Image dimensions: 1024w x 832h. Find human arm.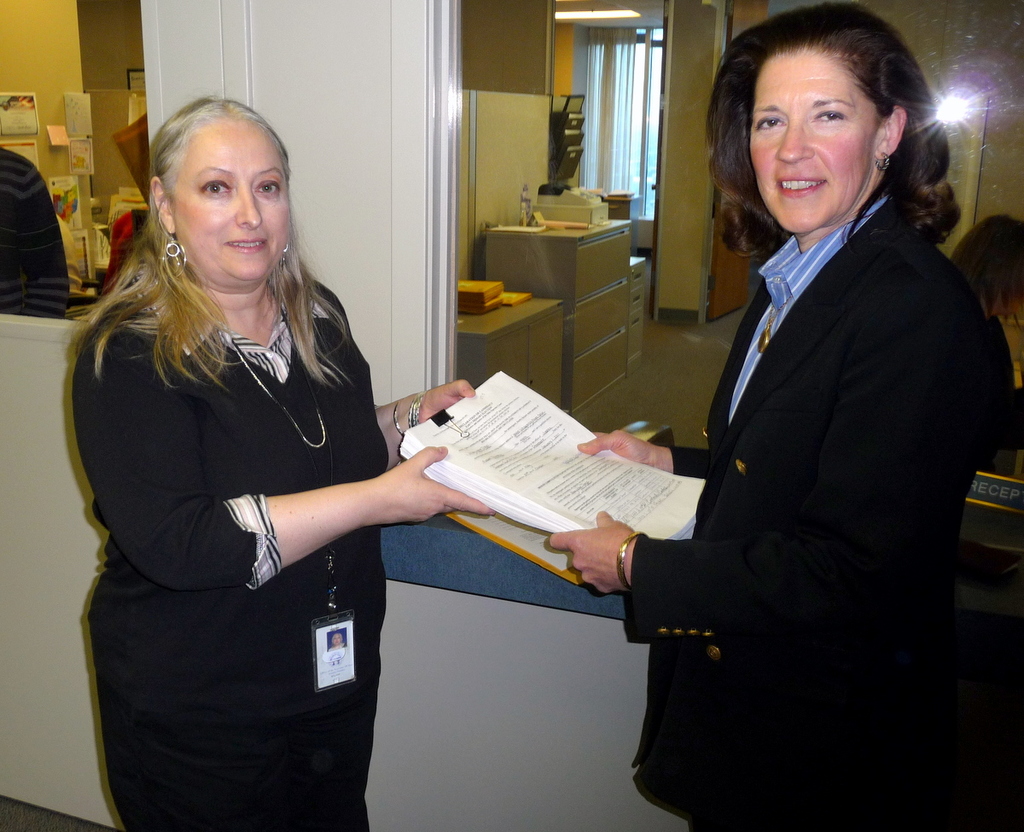
[553, 315, 1013, 637].
